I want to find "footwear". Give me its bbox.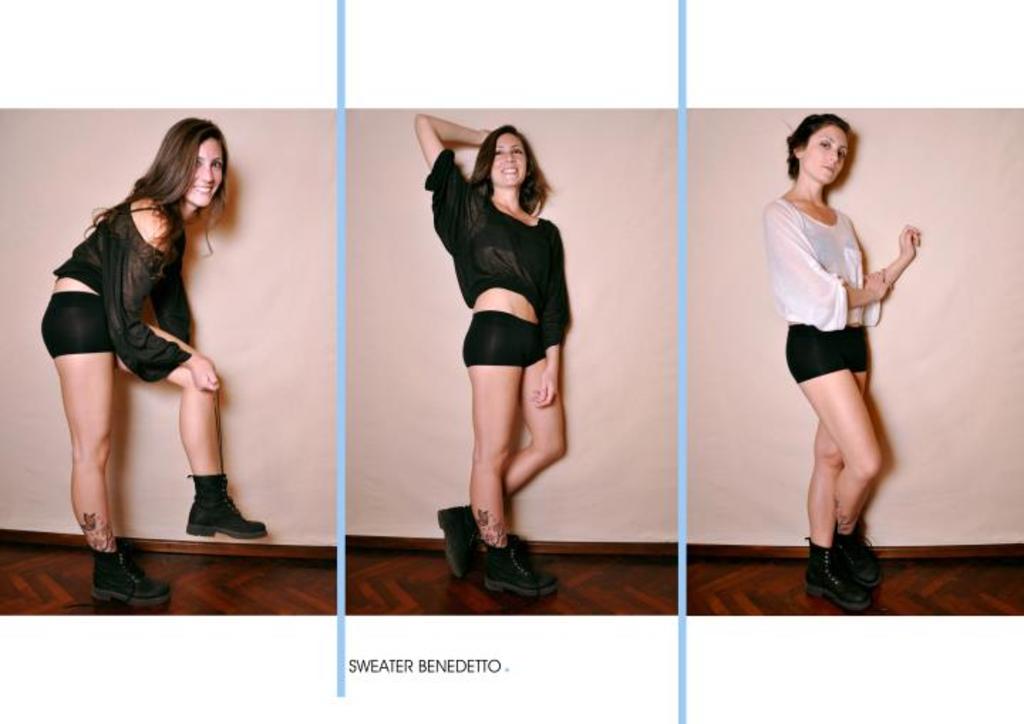
BBox(186, 469, 266, 539).
